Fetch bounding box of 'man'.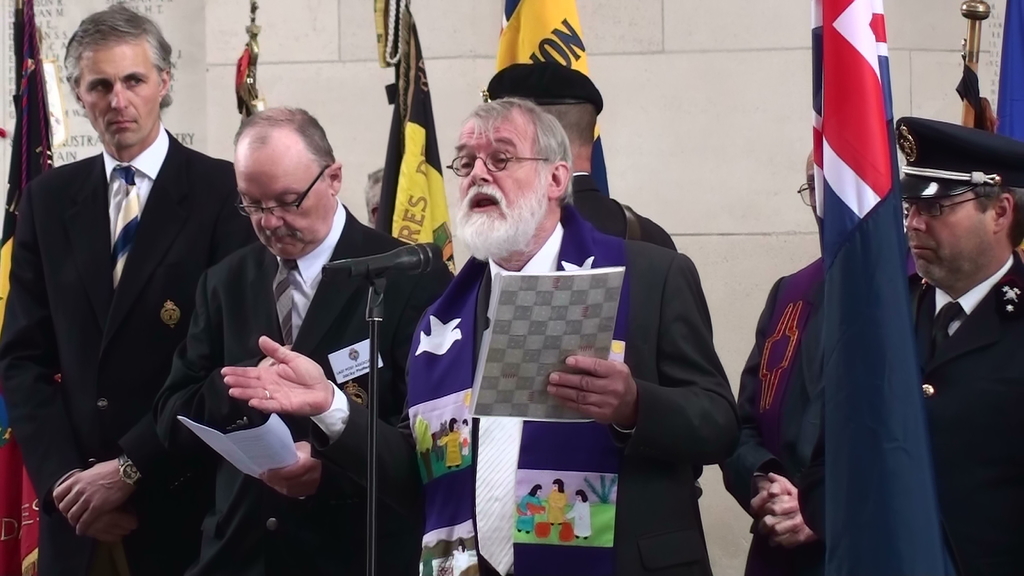
Bbox: left=716, top=146, right=824, bottom=575.
